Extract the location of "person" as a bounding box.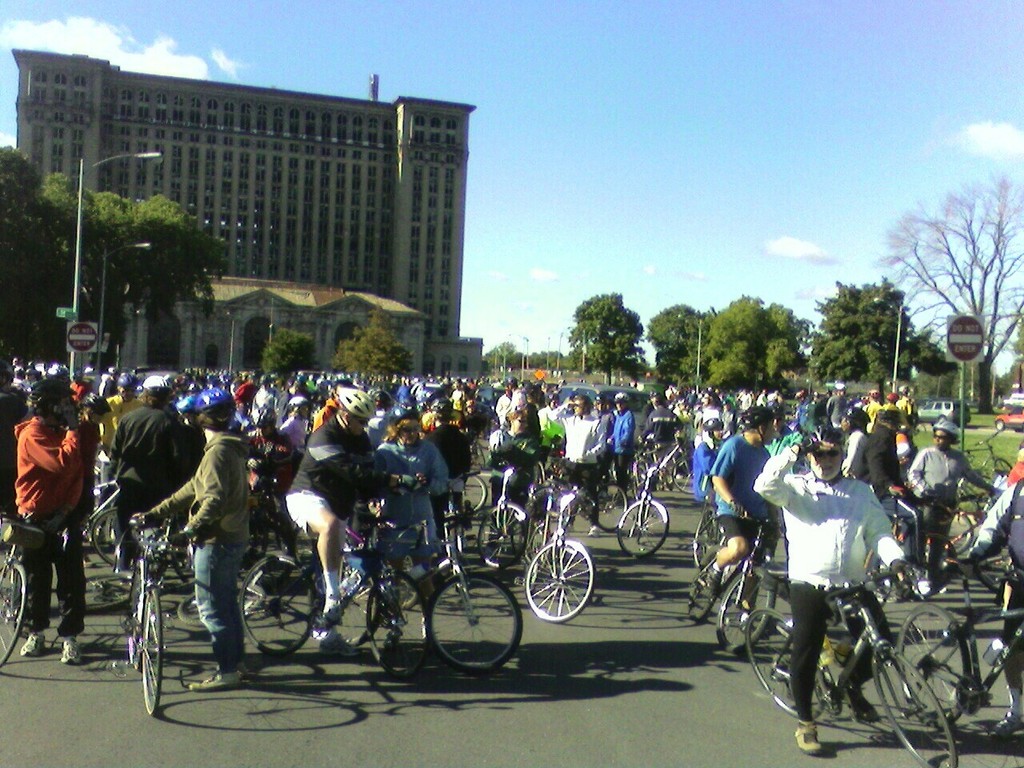
{"left": 482, "top": 413, "right": 538, "bottom": 563}.
